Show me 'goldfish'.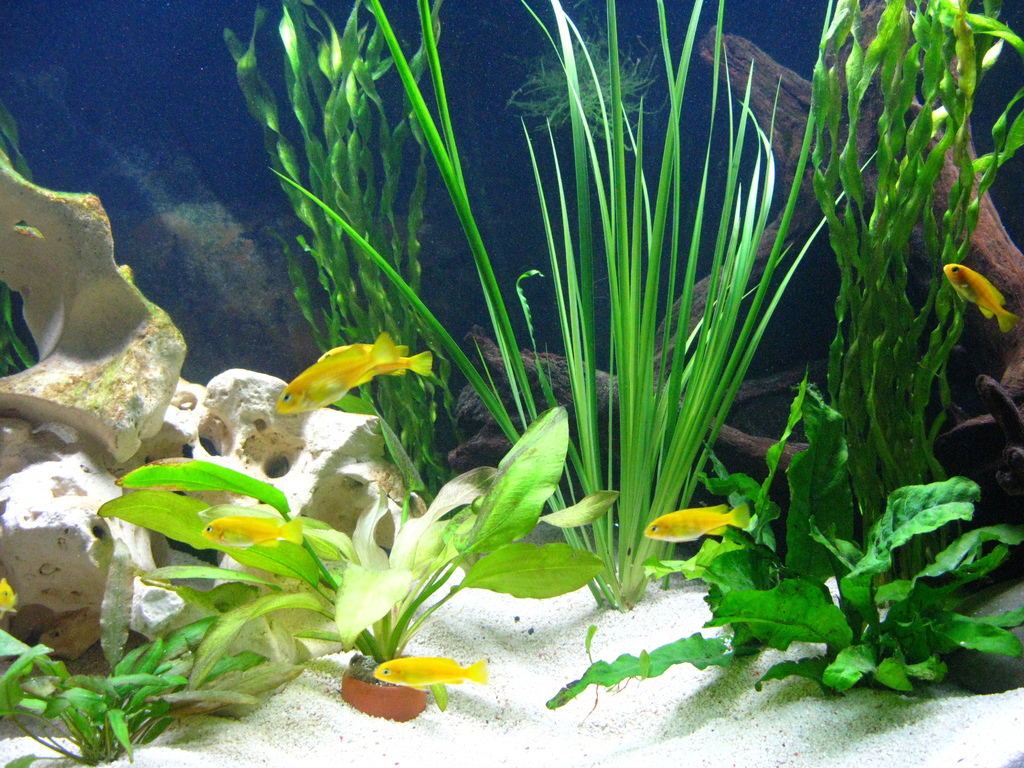
'goldfish' is here: <region>277, 328, 433, 420</region>.
